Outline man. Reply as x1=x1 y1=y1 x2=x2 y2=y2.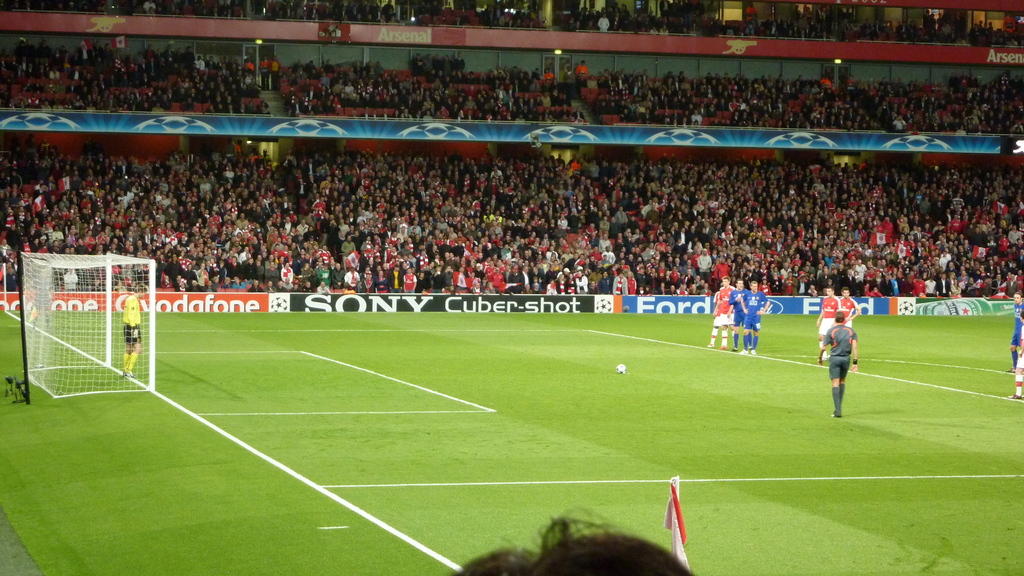
x1=816 y1=307 x2=865 y2=415.
